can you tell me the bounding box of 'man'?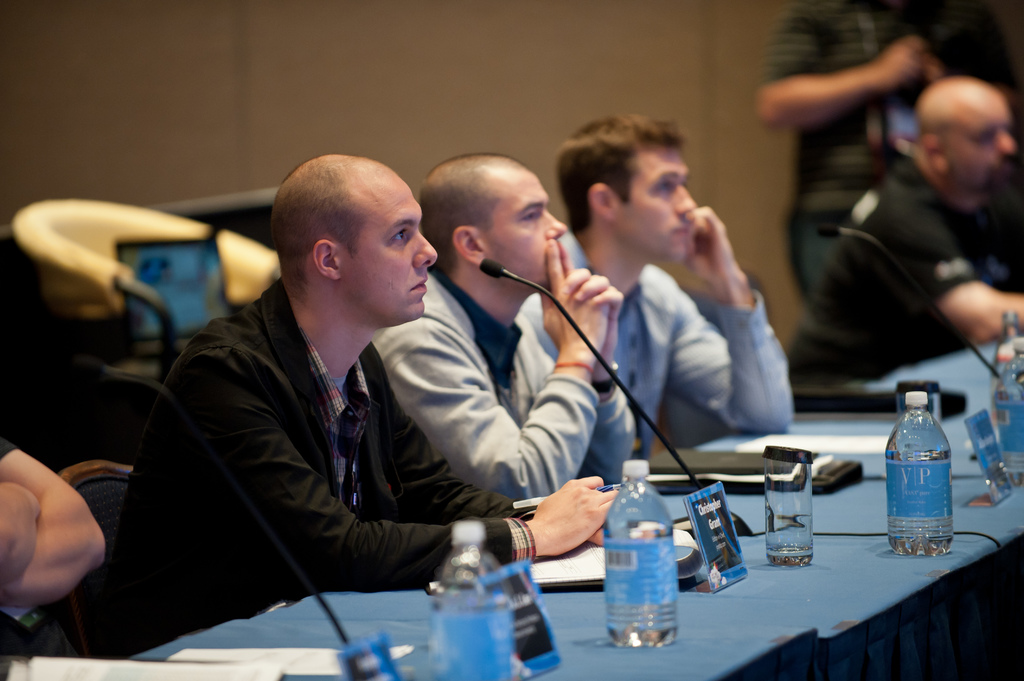
783:76:1023:387.
